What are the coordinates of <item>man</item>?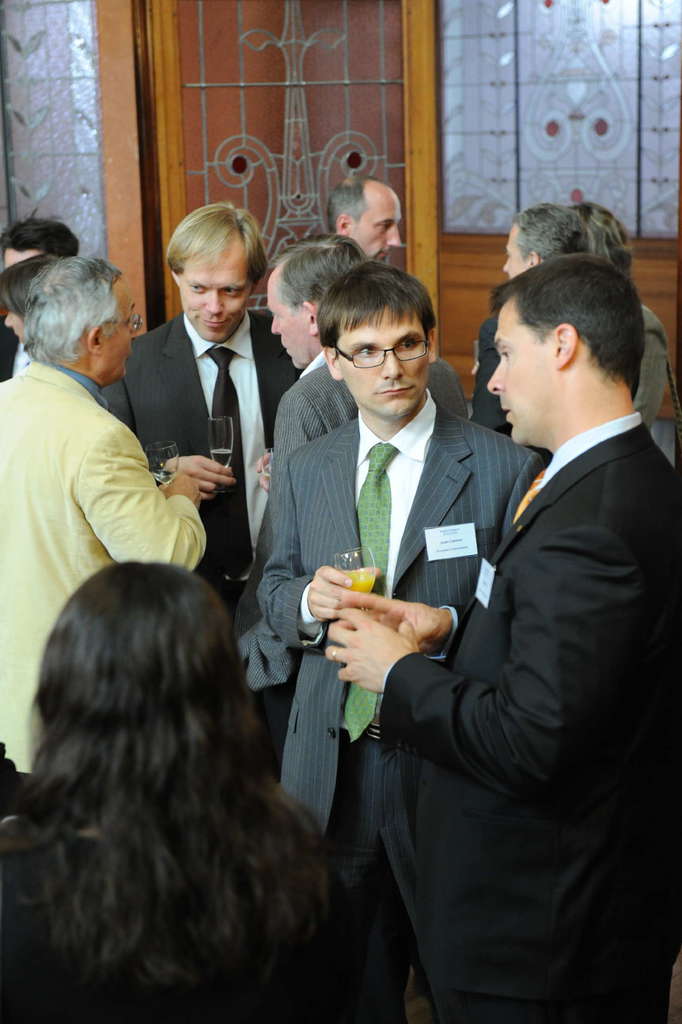
pyautogui.locateOnScreen(312, 247, 680, 1017).
